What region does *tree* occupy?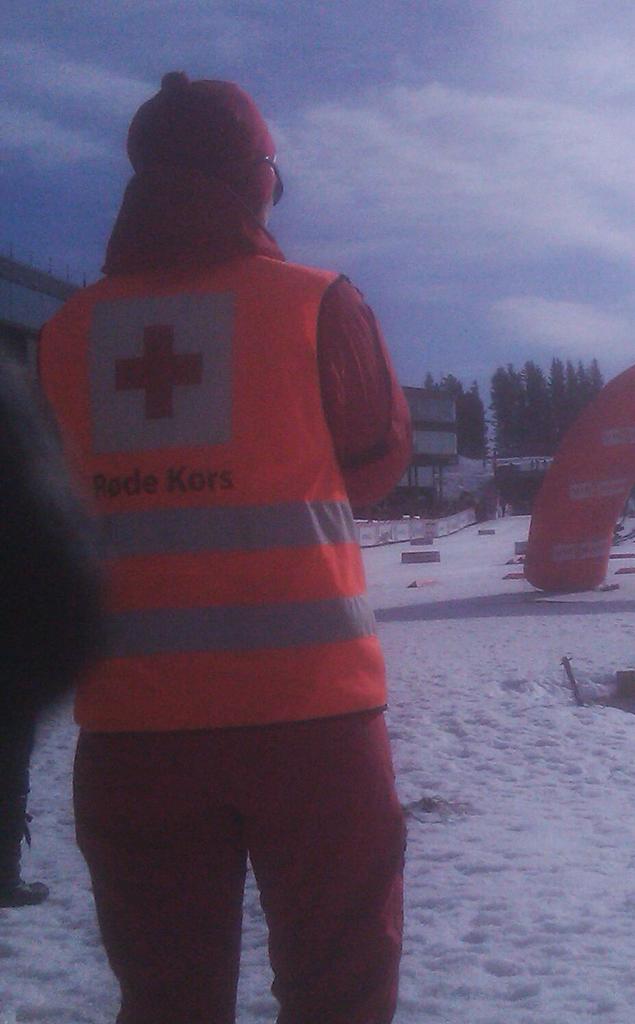
pyautogui.locateOnScreen(433, 372, 489, 466).
